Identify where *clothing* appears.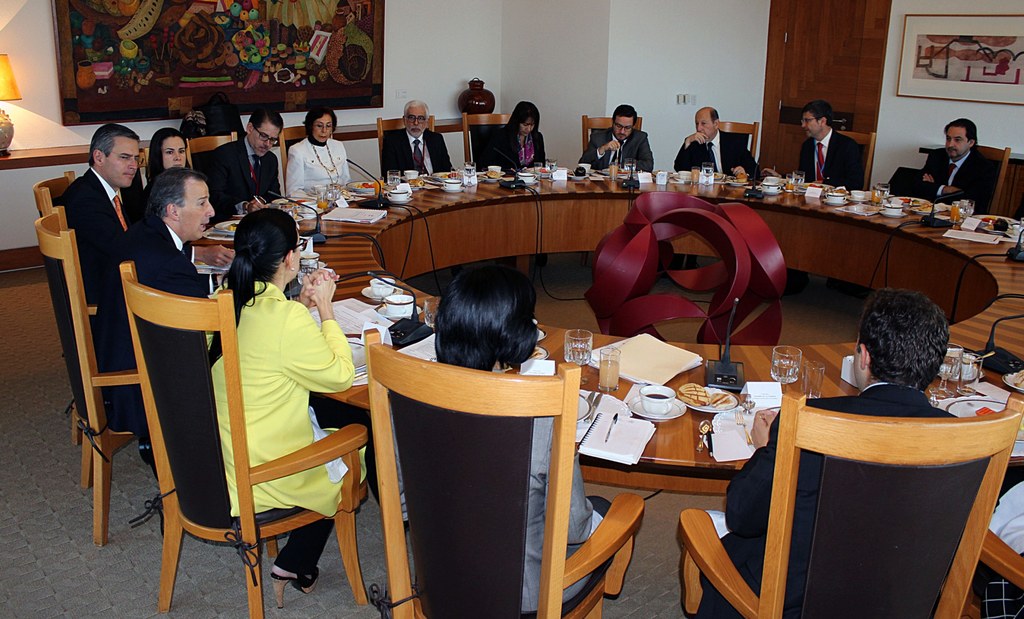
Appears at (left=49, top=156, right=130, bottom=311).
